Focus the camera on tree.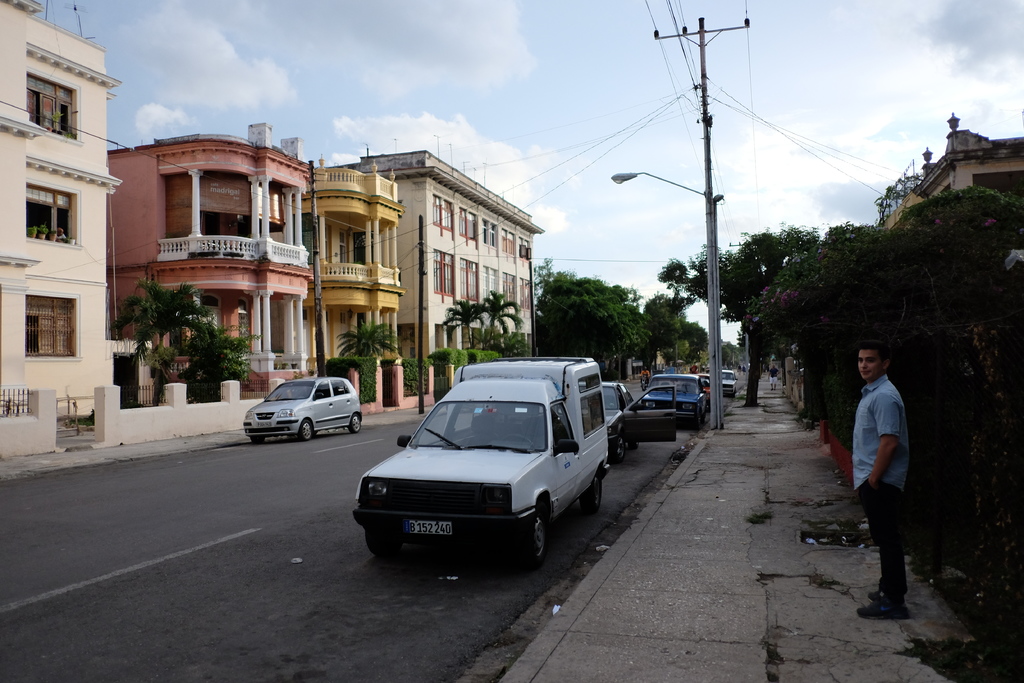
Focus region: [155,320,261,400].
